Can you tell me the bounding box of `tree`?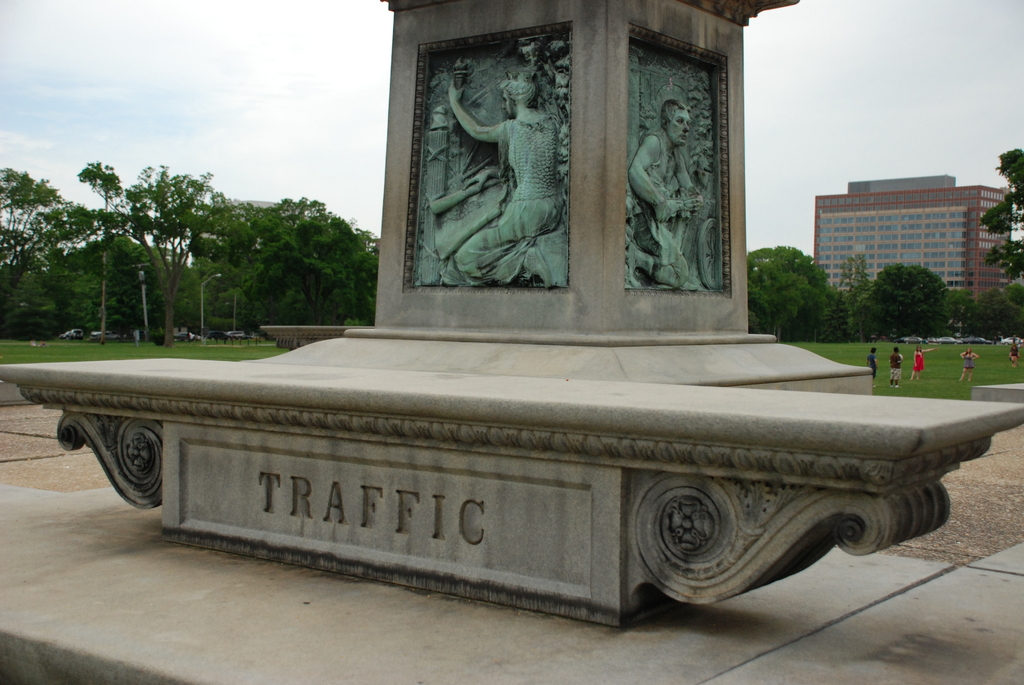
crop(72, 150, 245, 336).
